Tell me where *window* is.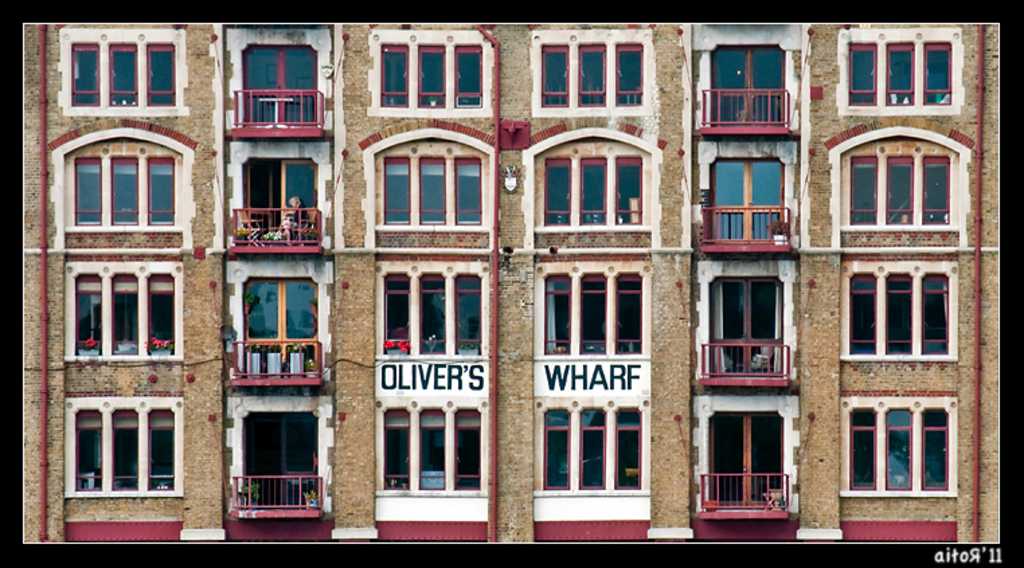
*window* is at x1=241, y1=278, x2=321, y2=369.
